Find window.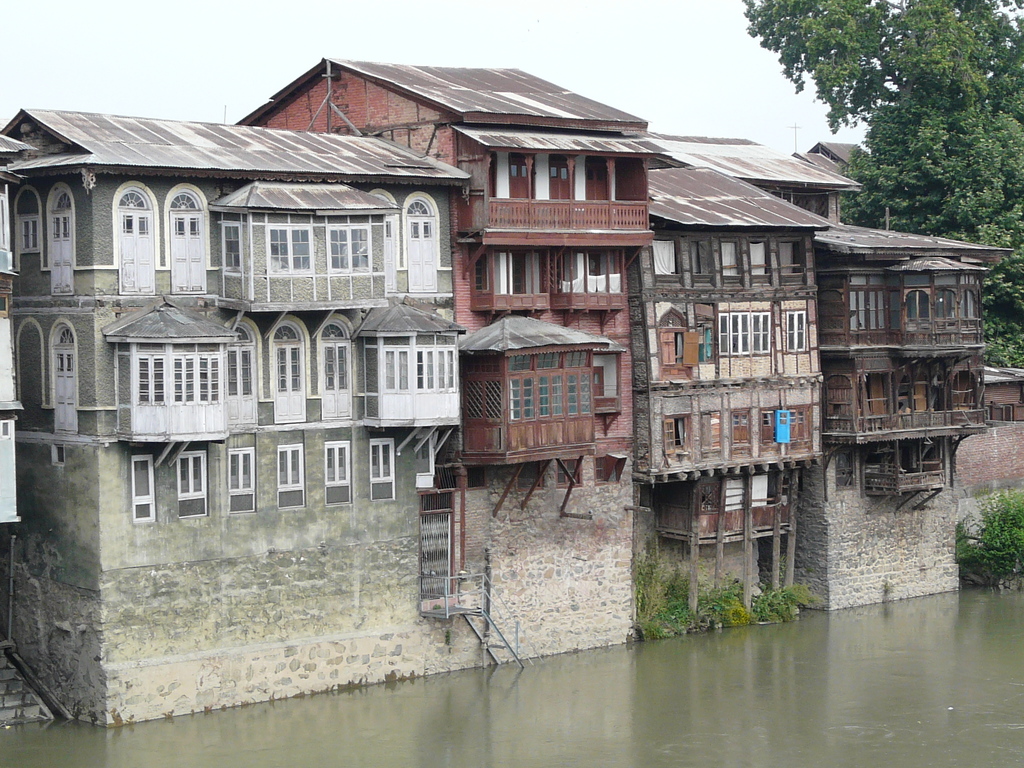
box=[174, 447, 209, 518].
